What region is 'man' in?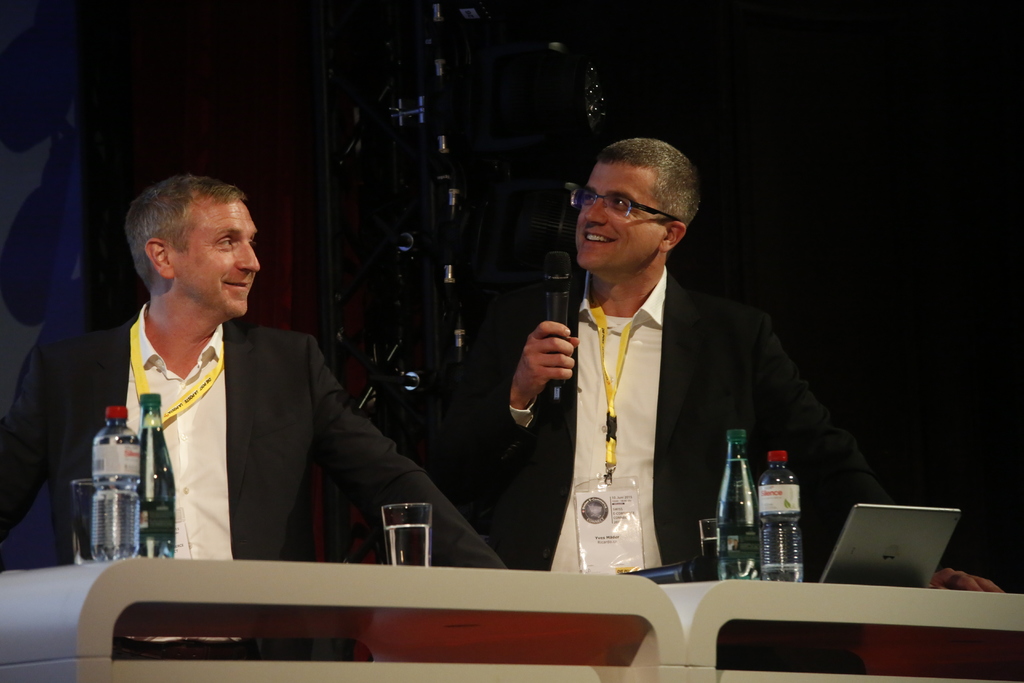
l=526, t=141, r=843, b=577.
